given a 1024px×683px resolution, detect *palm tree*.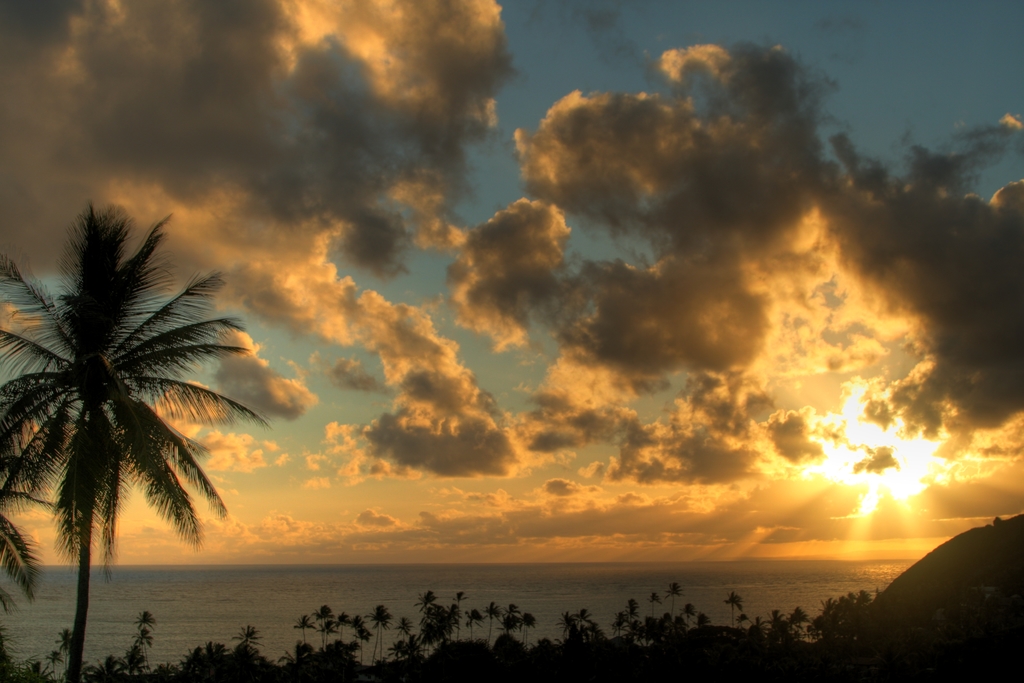
Rect(649, 587, 668, 634).
